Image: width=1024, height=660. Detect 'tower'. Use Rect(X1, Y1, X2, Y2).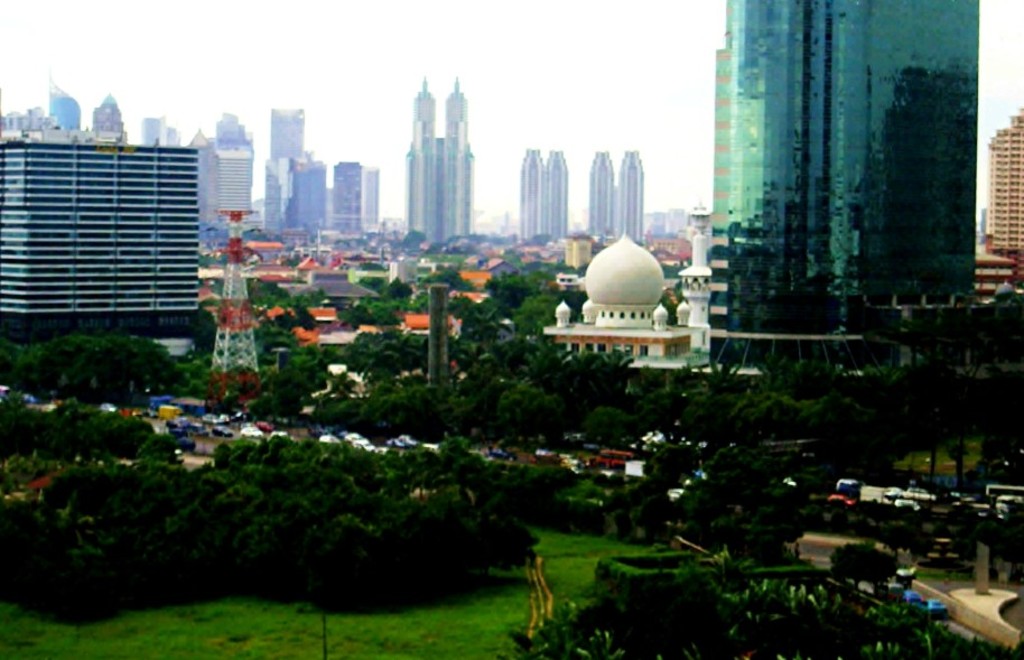
Rect(519, 148, 567, 243).
